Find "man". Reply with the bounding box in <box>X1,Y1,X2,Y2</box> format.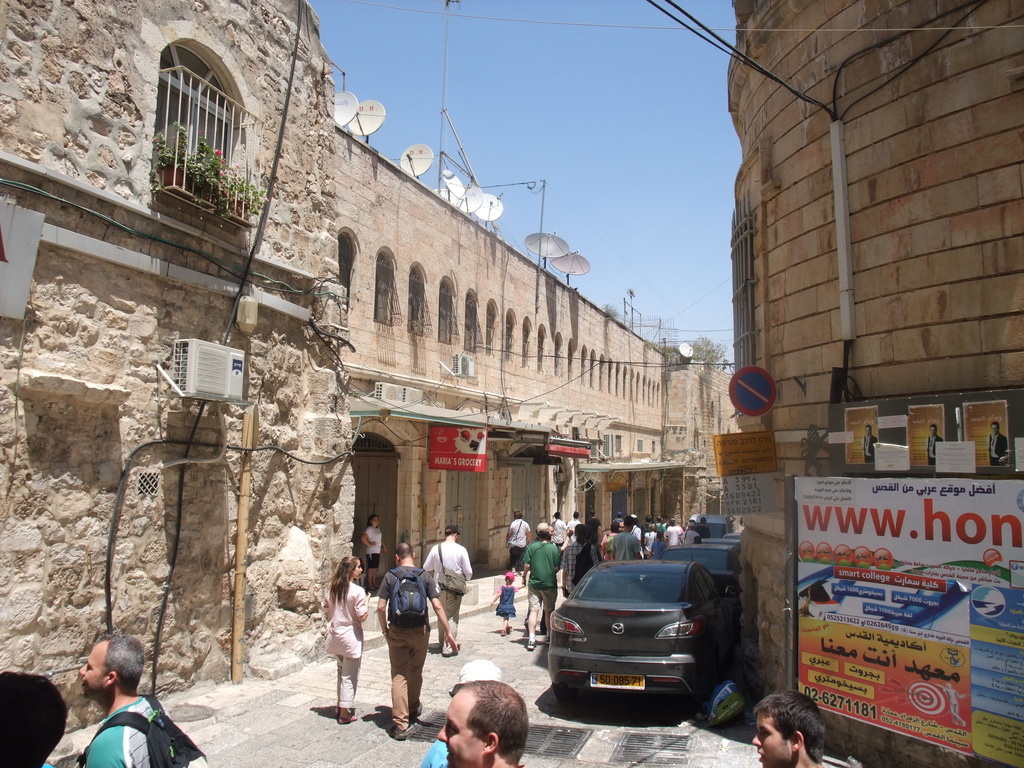
<box>551,511,566,546</box>.
